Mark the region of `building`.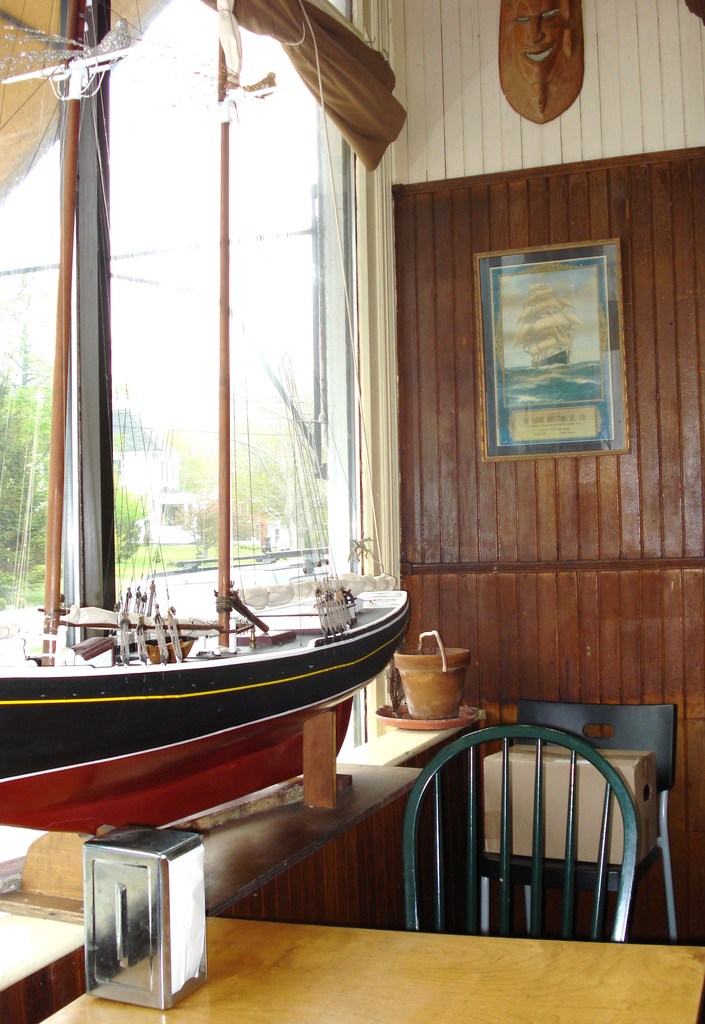
Region: 0/0/704/1023.
